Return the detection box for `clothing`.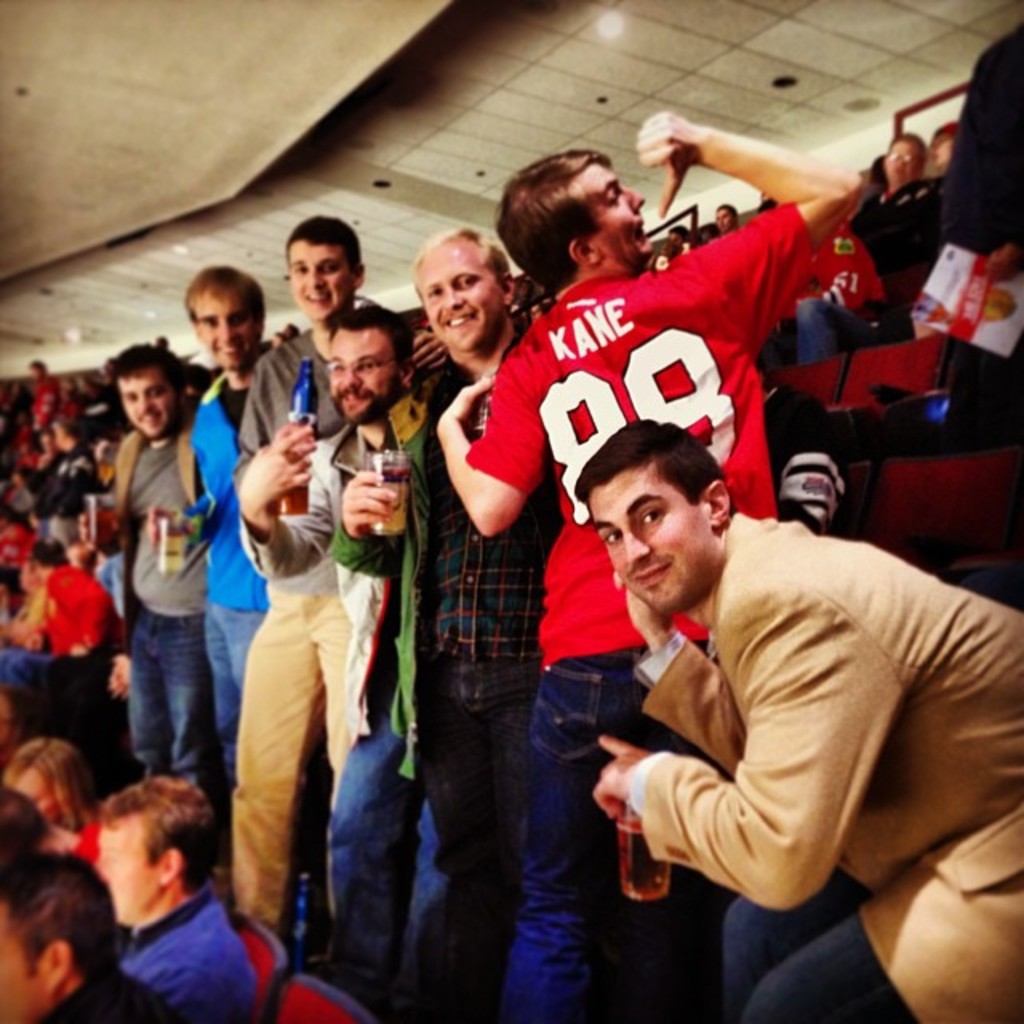
detection(78, 821, 101, 854).
